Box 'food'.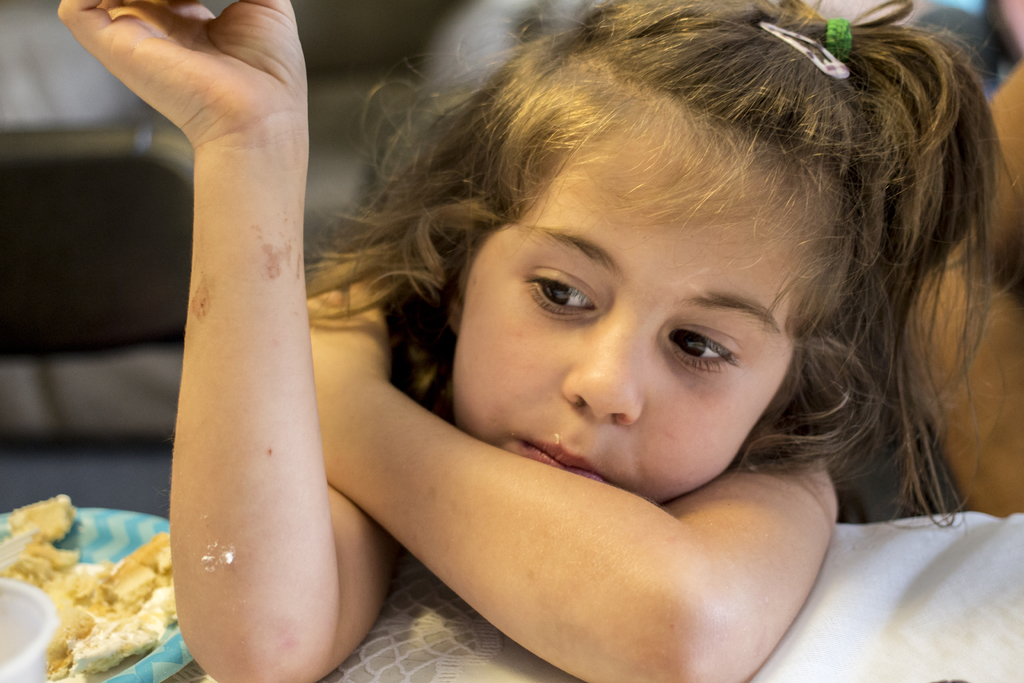
locate(15, 495, 172, 679).
